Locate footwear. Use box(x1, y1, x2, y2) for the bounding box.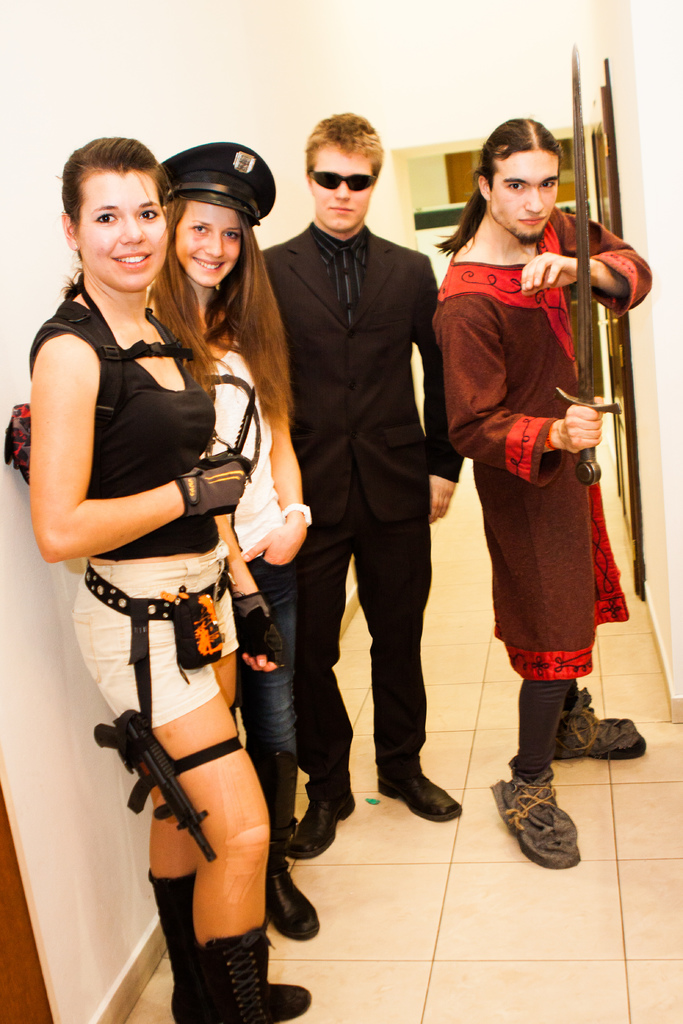
box(491, 777, 582, 861).
